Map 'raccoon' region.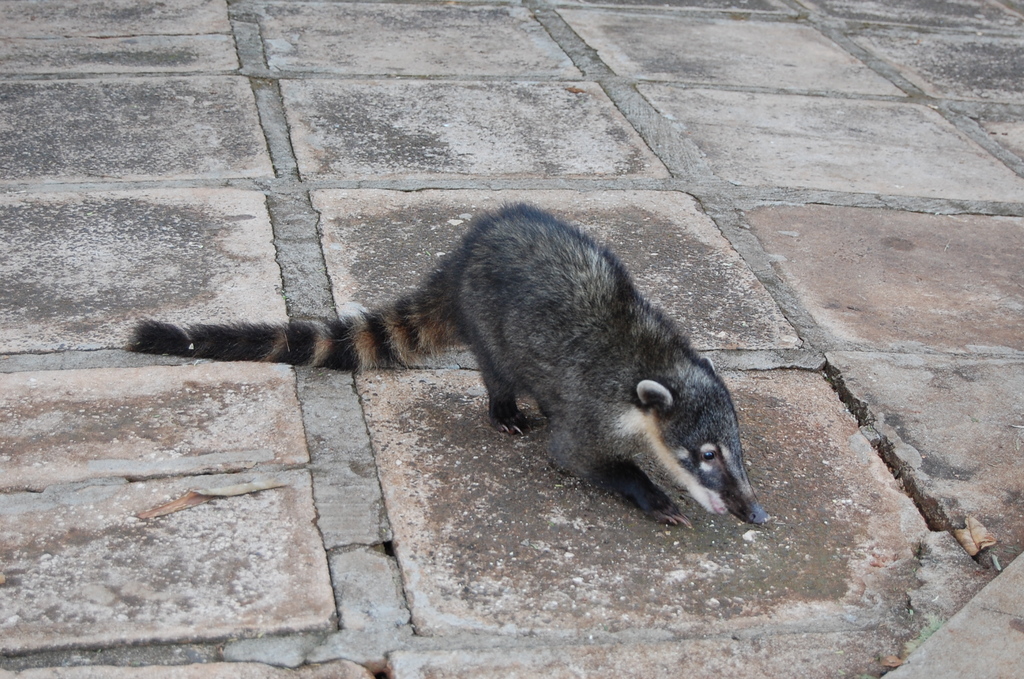
Mapped to {"left": 132, "top": 200, "right": 766, "bottom": 528}.
